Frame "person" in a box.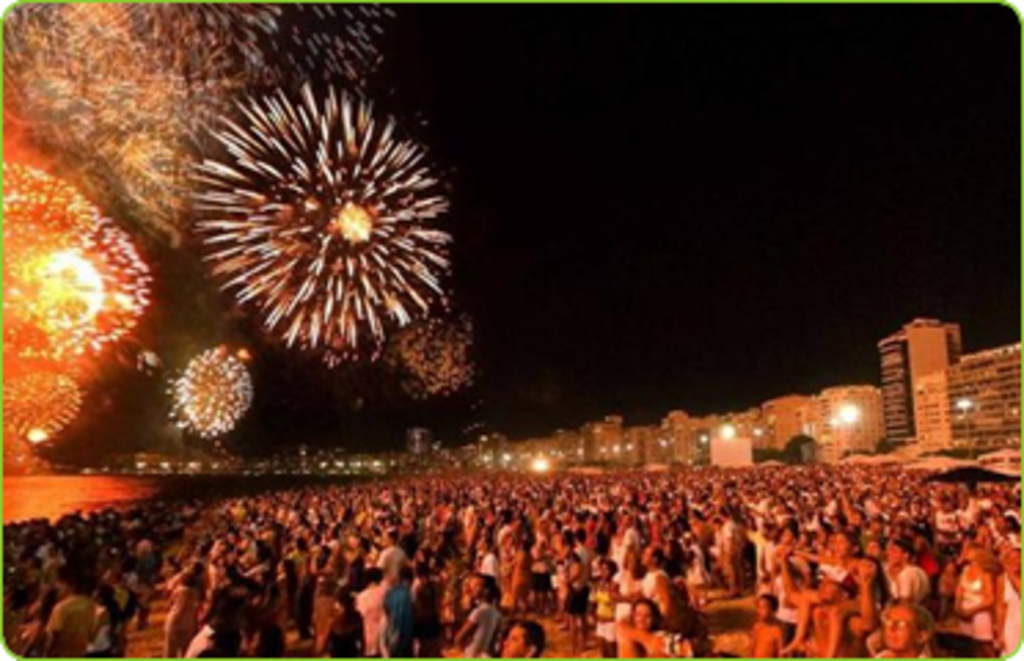
636:537:680:658.
